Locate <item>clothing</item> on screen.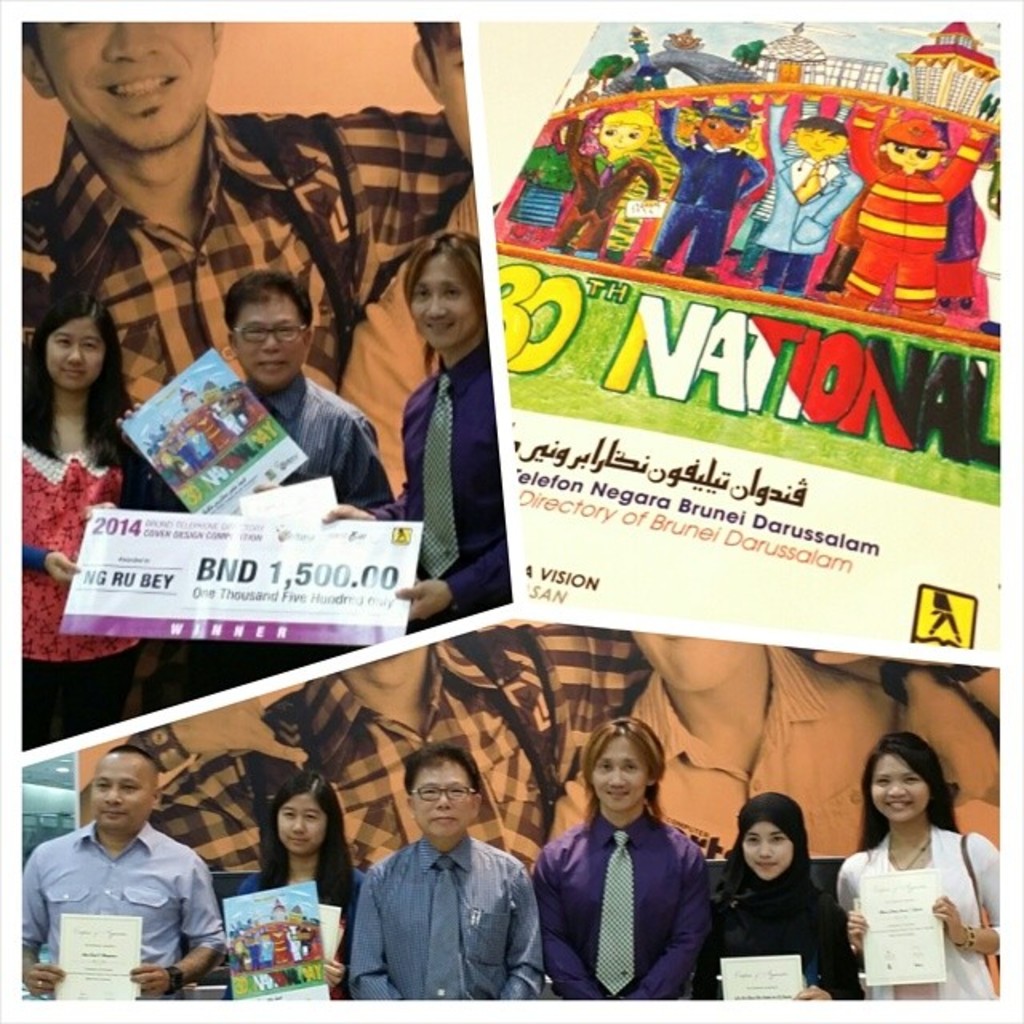
On screen at <bbox>619, 645, 910, 856</bbox>.
